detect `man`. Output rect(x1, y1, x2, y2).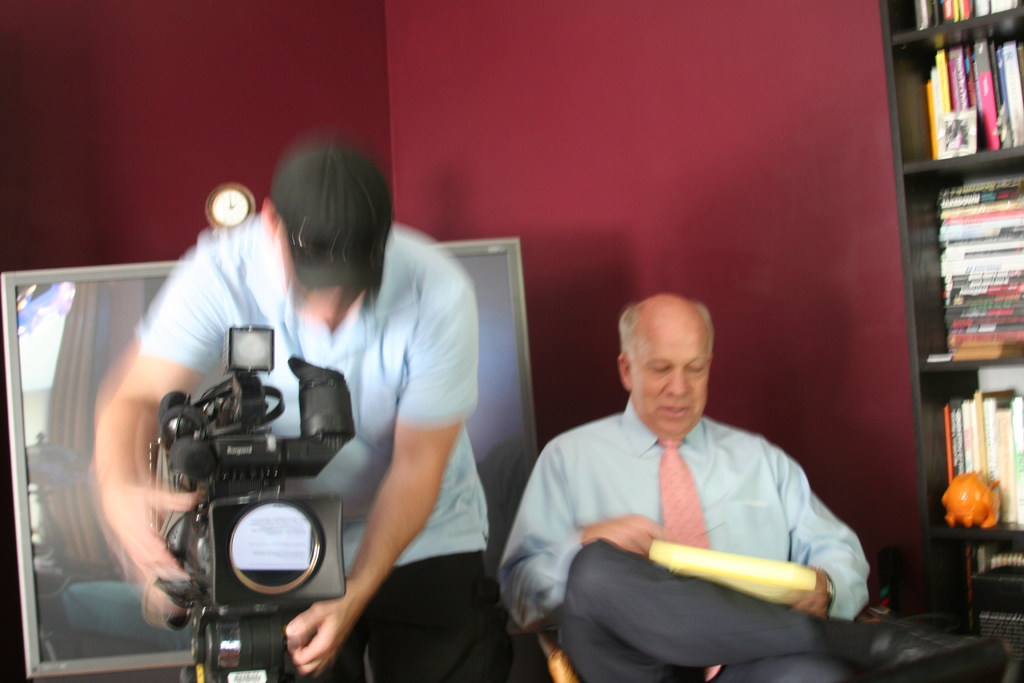
rect(499, 291, 998, 682).
